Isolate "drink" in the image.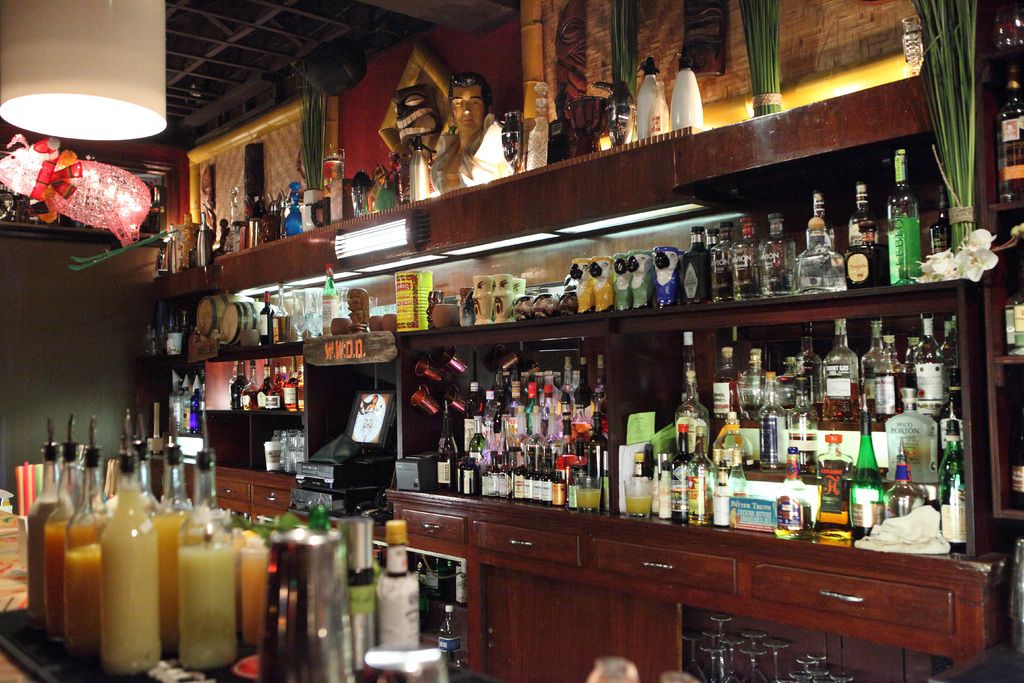
Isolated region: select_region(778, 447, 803, 537).
